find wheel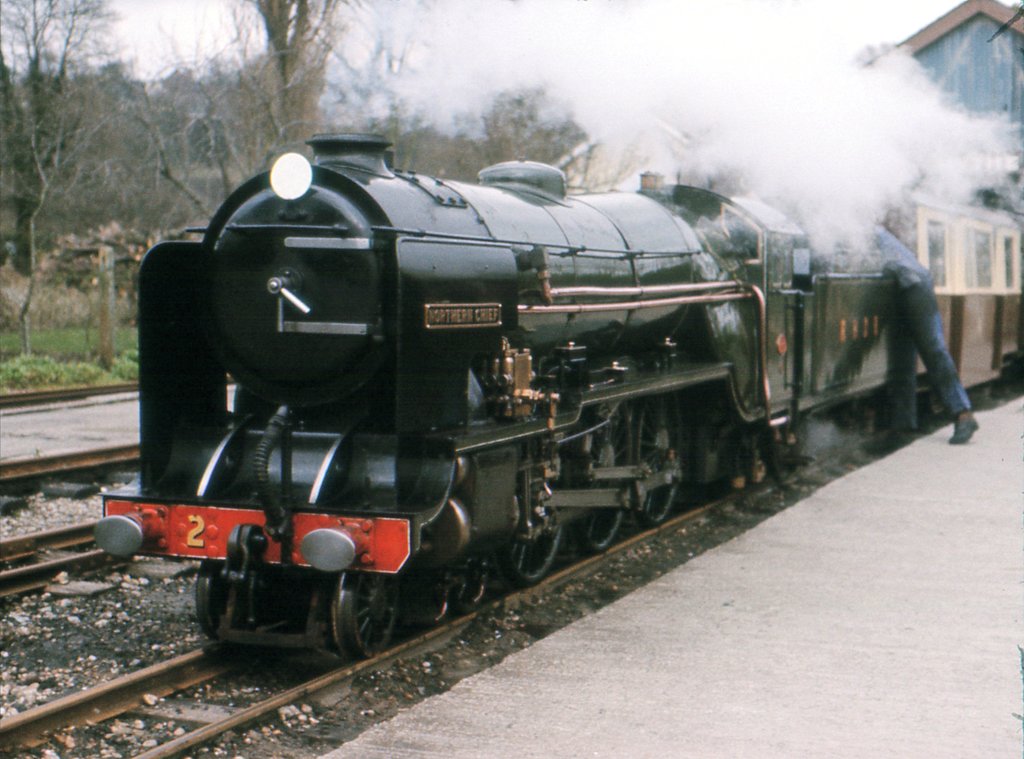
513:523:566:591
